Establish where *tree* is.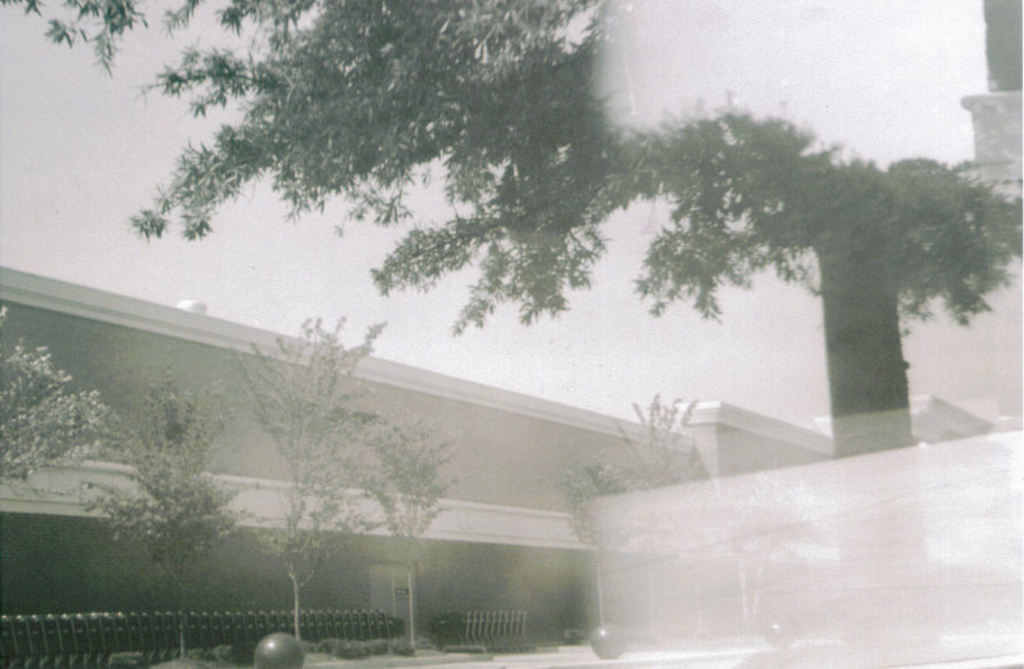
Established at (left=86, top=366, right=240, bottom=660).
